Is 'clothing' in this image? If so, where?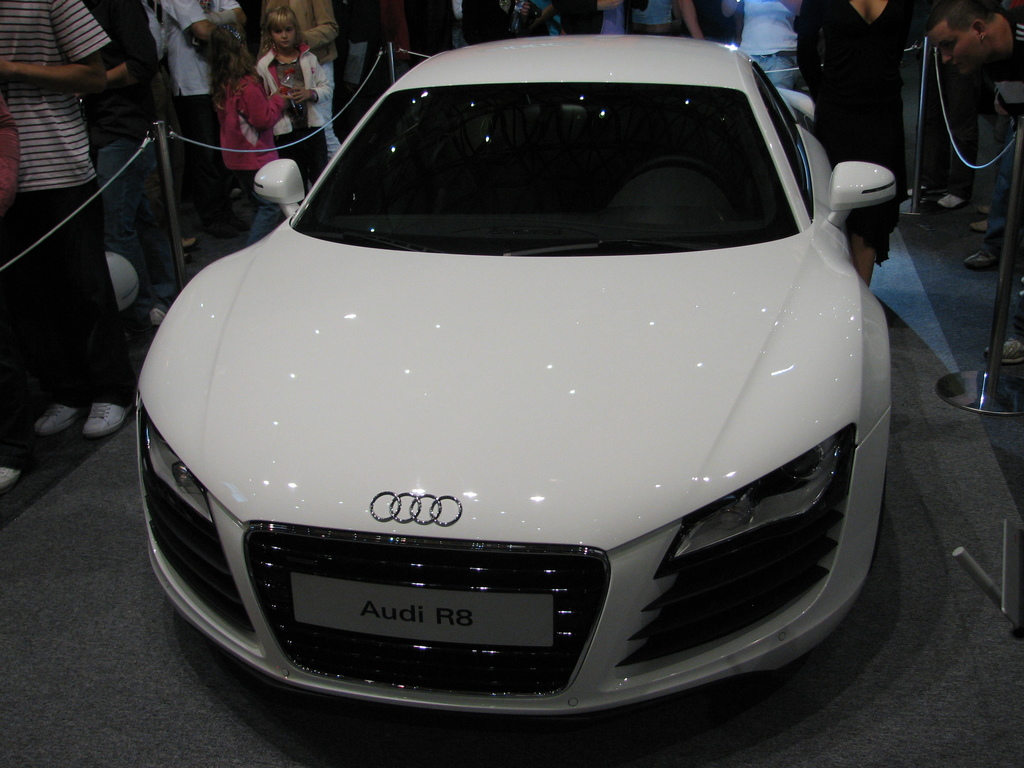
Yes, at bbox=(0, 0, 141, 404).
